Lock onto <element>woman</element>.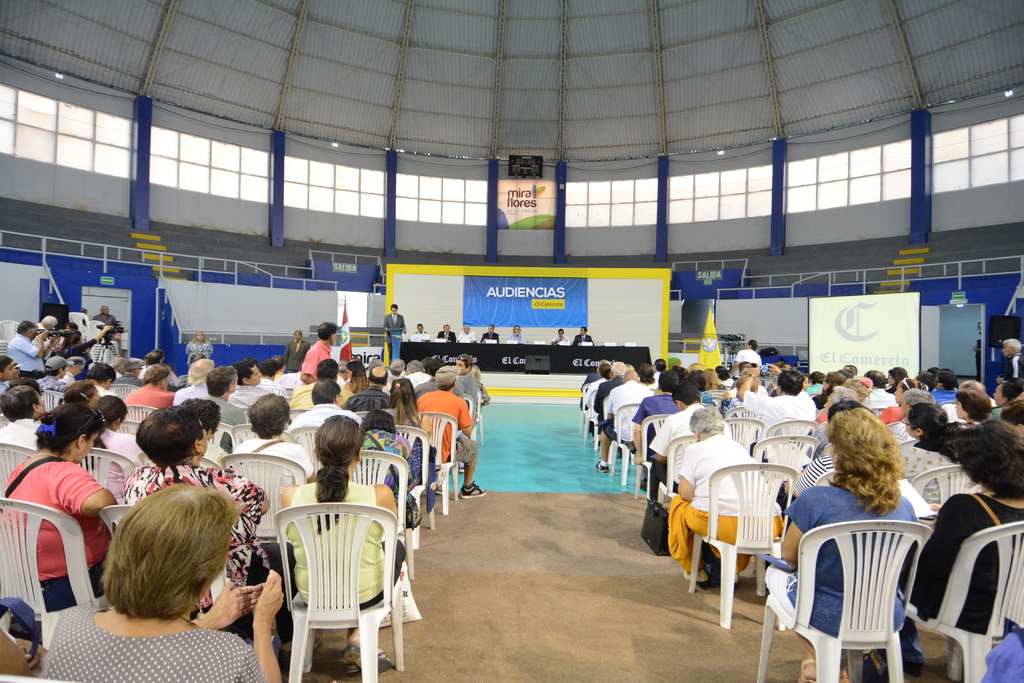
Locked: 468,365,490,402.
